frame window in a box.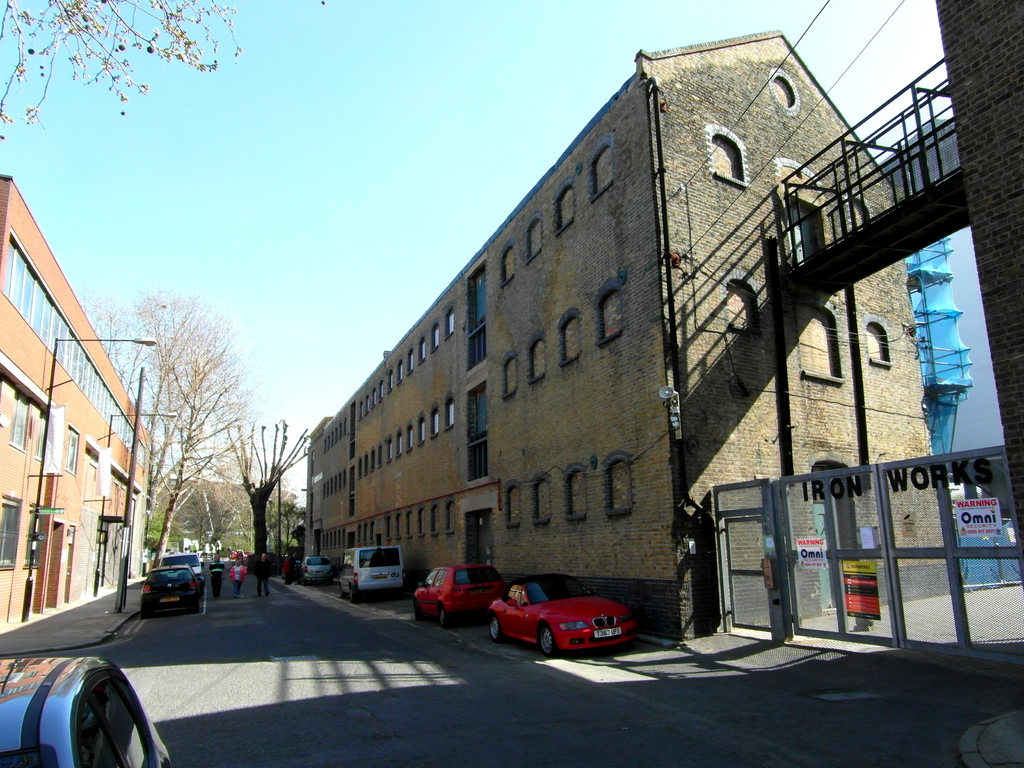
l=65, t=426, r=80, b=476.
